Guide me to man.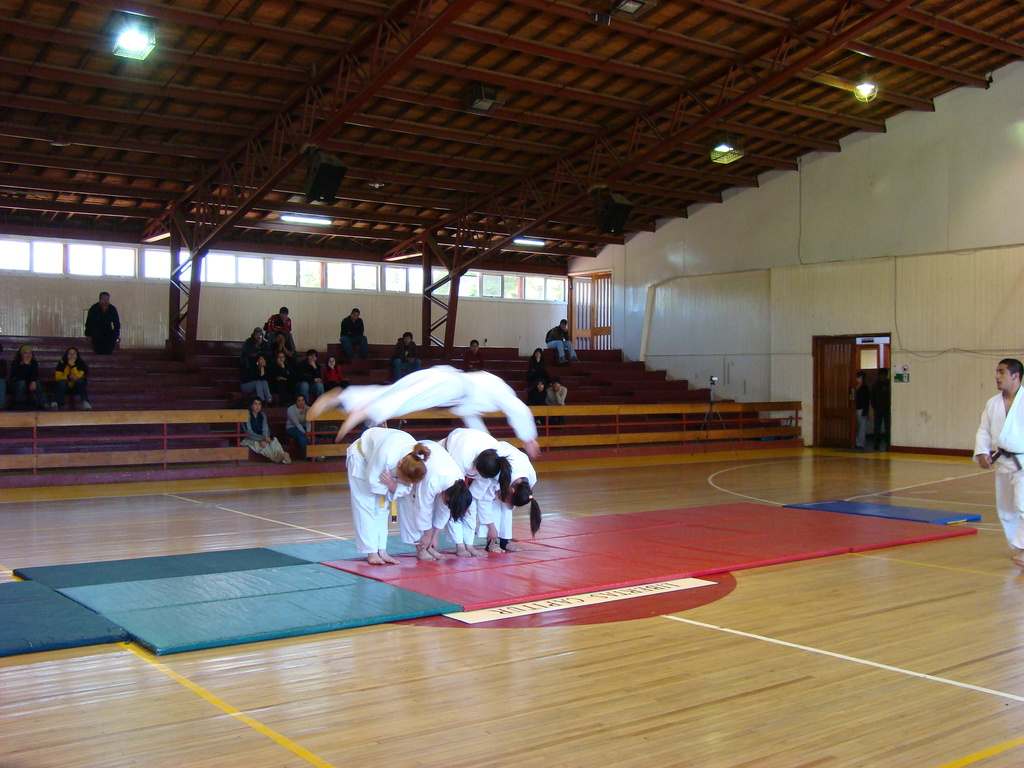
Guidance: (left=857, top=373, right=867, bottom=447).
